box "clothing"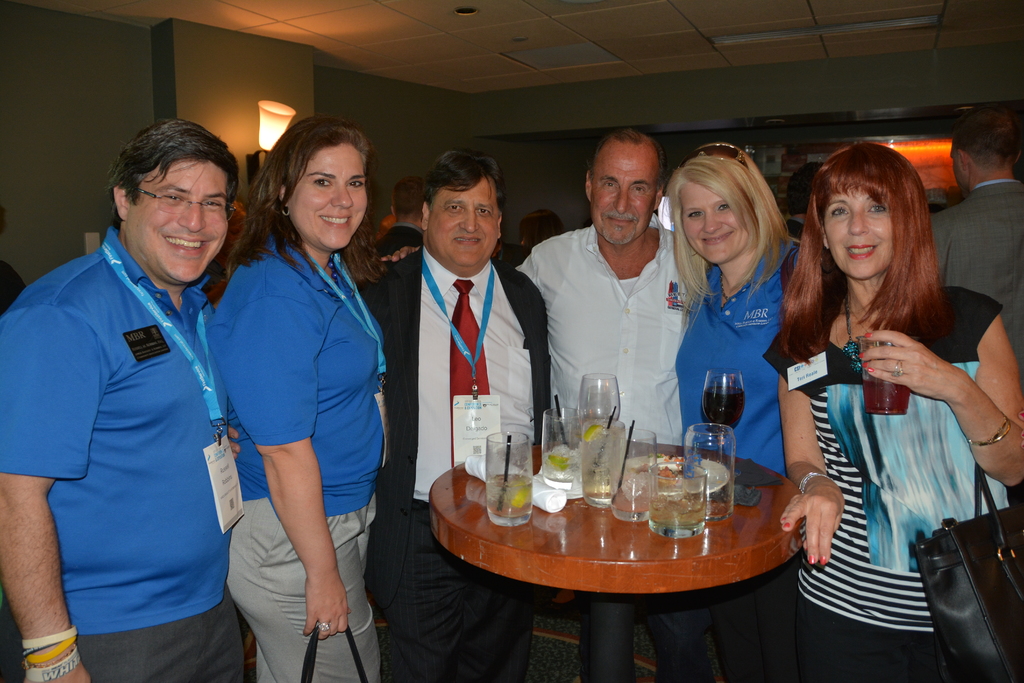
select_region(783, 226, 1009, 652)
